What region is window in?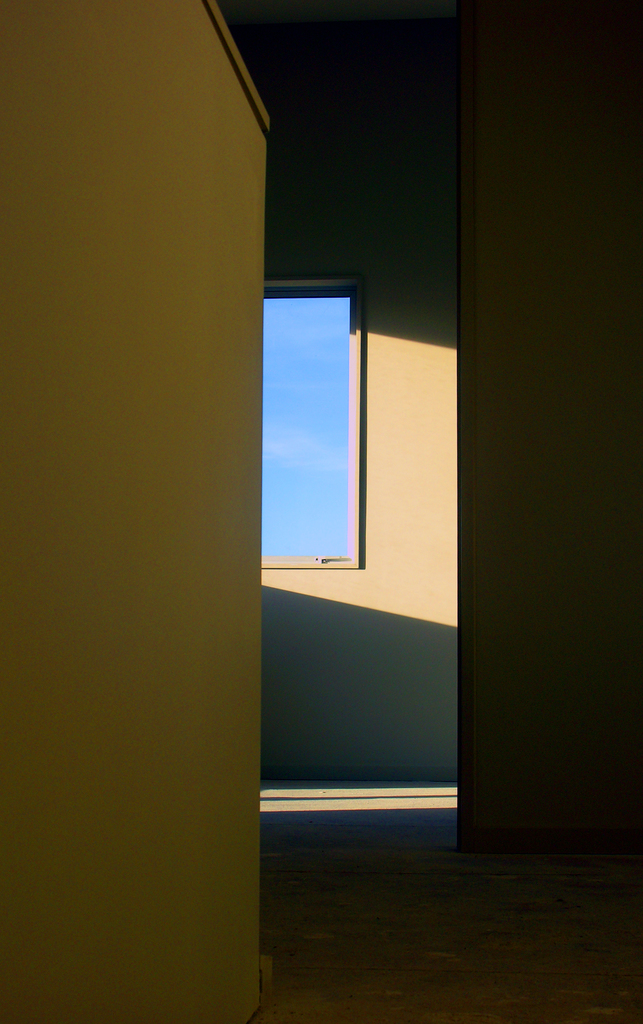
263/280/363/568.
